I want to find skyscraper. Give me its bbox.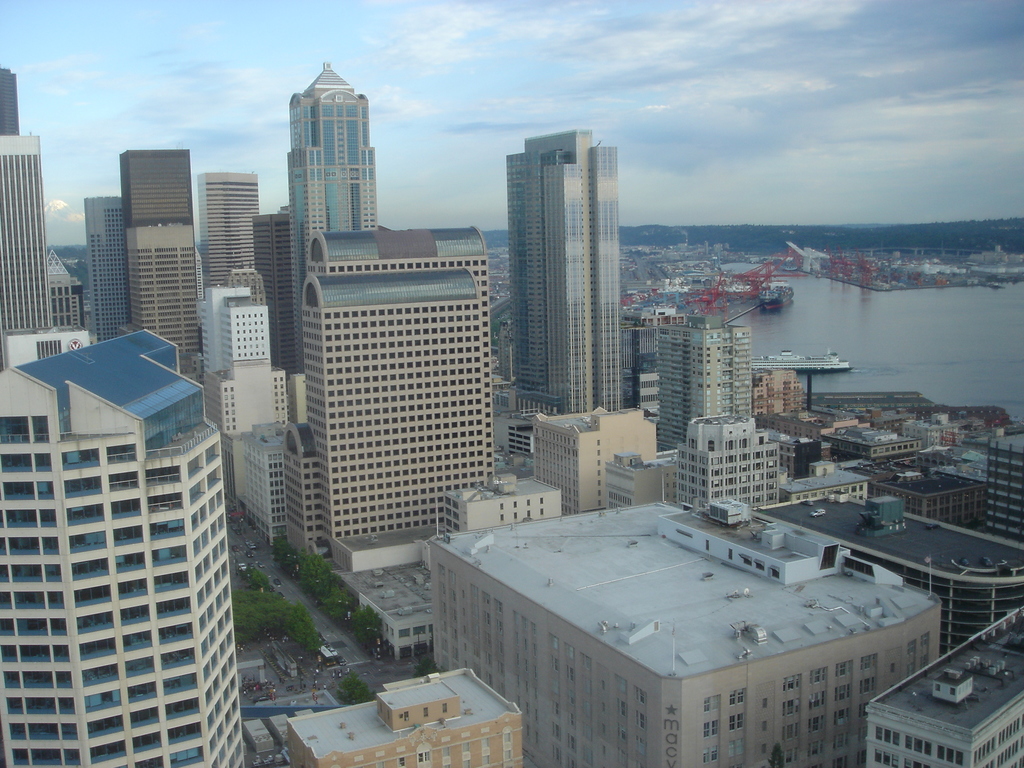
286 54 367 246.
